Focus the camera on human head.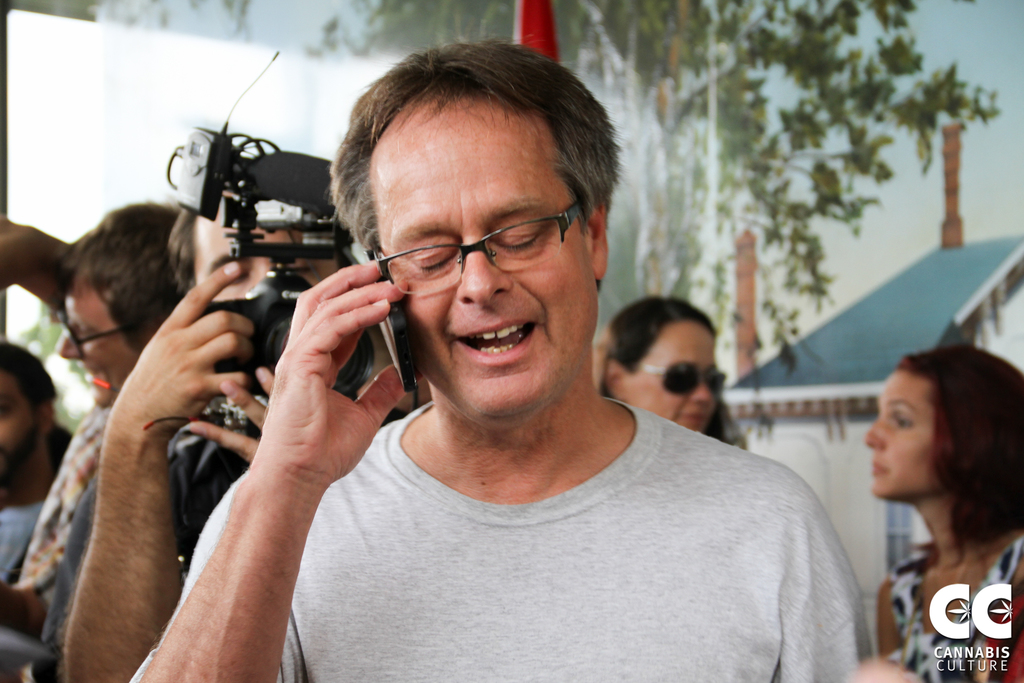
Focus region: x1=56, y1=200, x2=181, y2=411.
